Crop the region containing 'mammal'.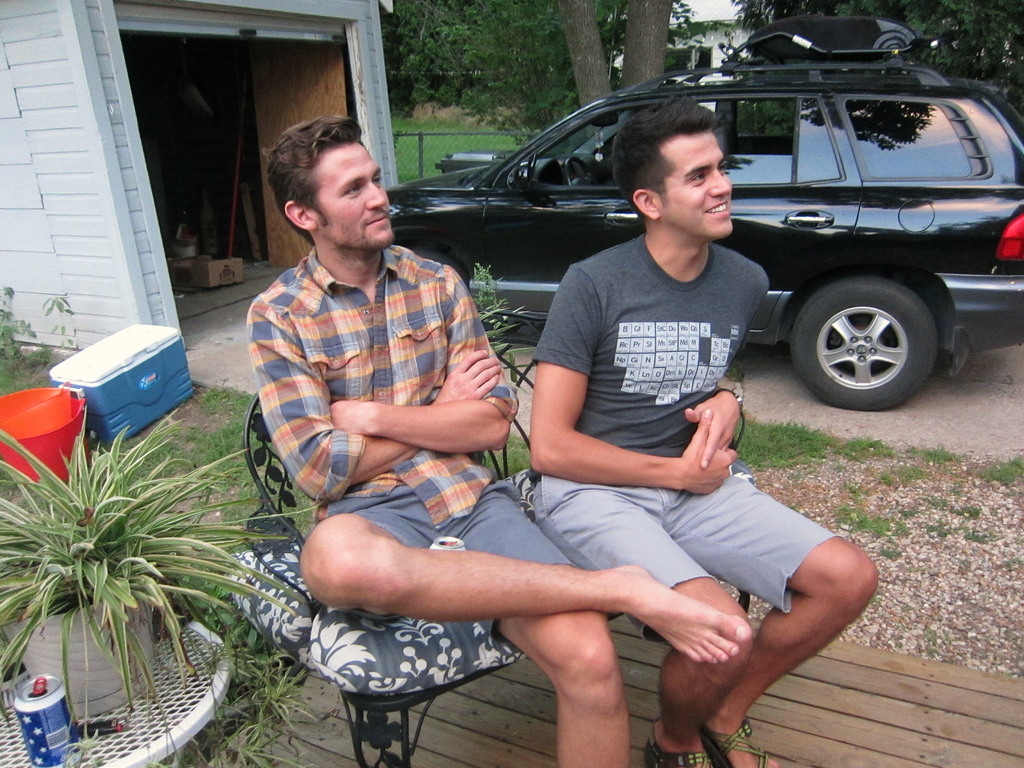
Crop region: [x1=535, y1=94, x2=881, y2=767].
